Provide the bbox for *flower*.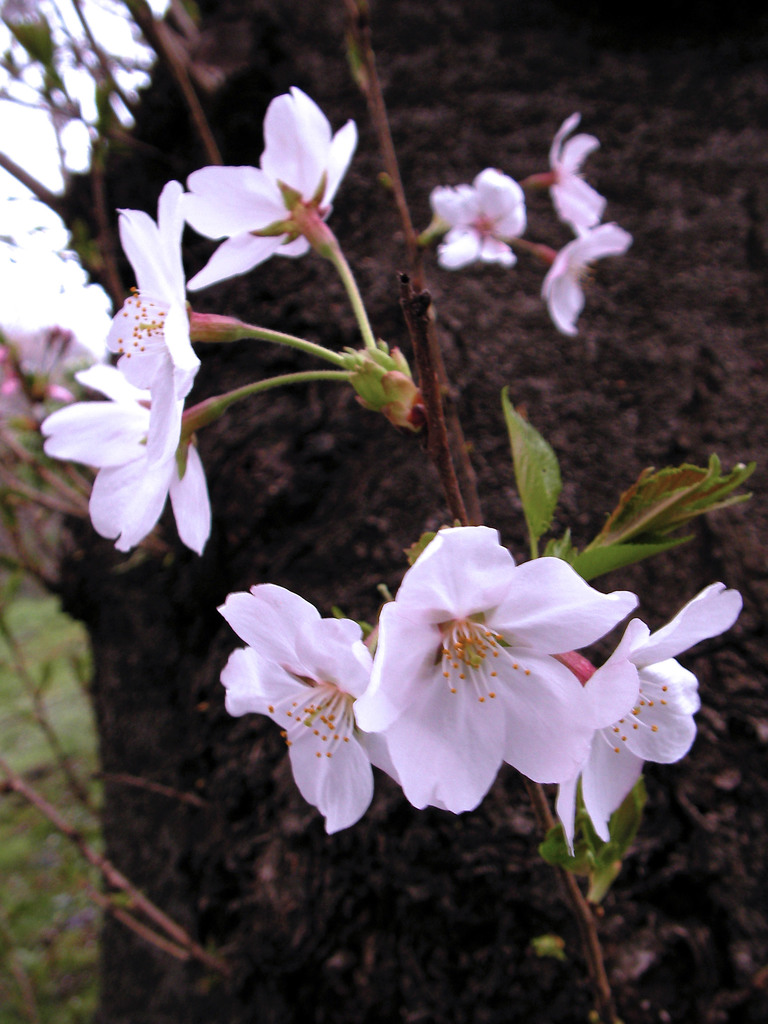
(553, 573, 737, 856).
